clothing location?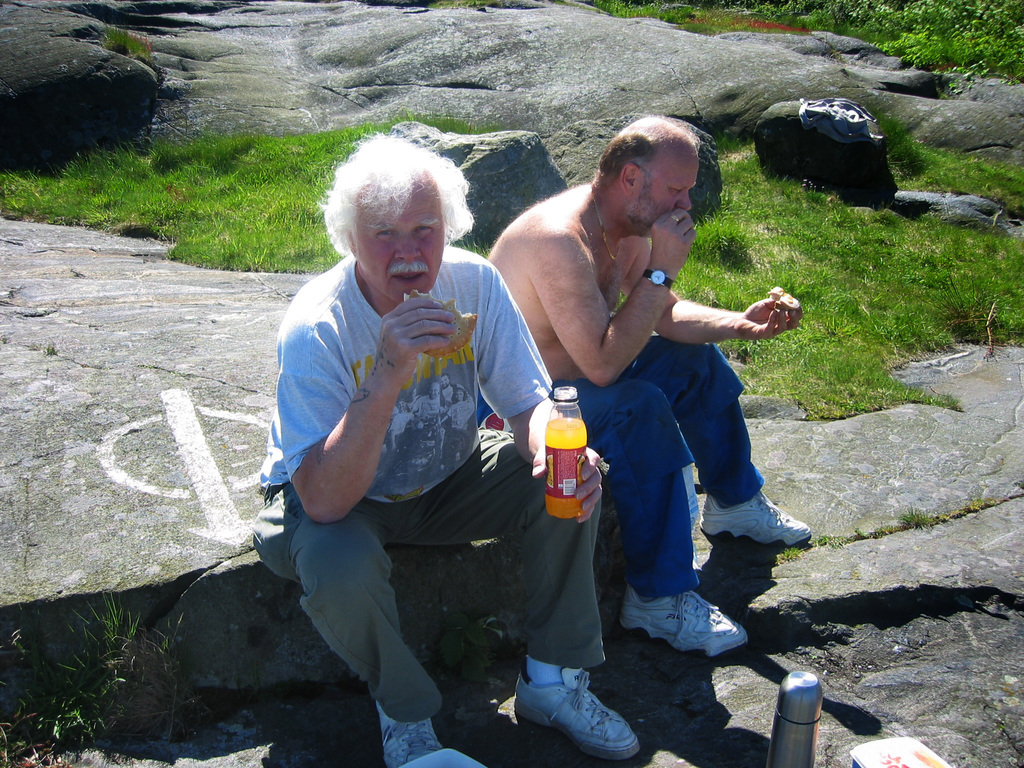
l=248, t=423, r=607, b=721
